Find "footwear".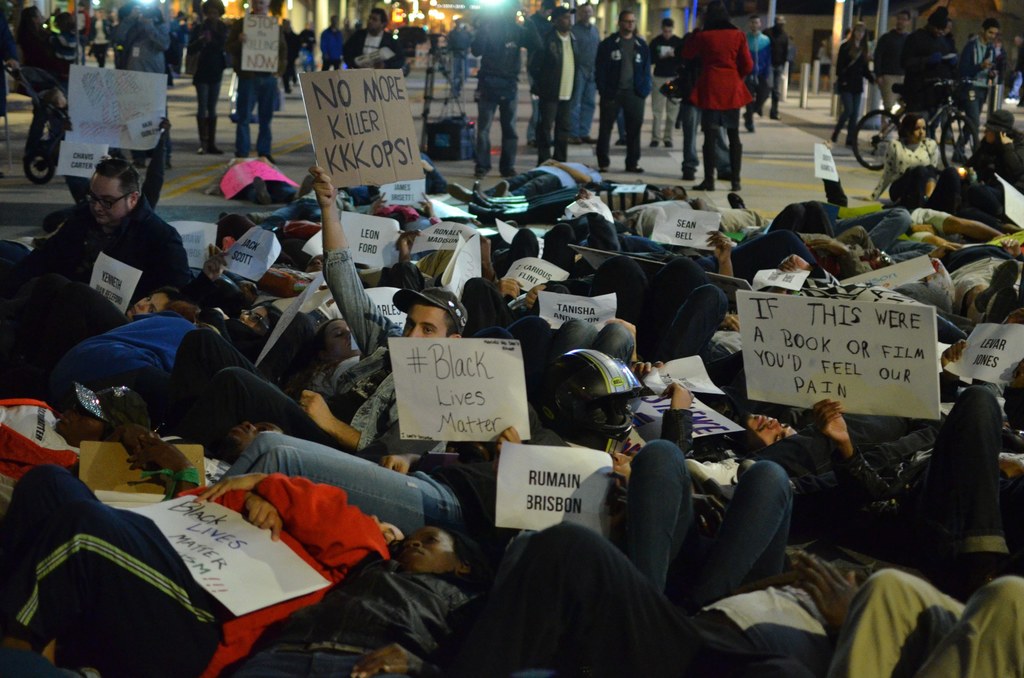
x1=831 y1=127 x2=841 y2=141.
